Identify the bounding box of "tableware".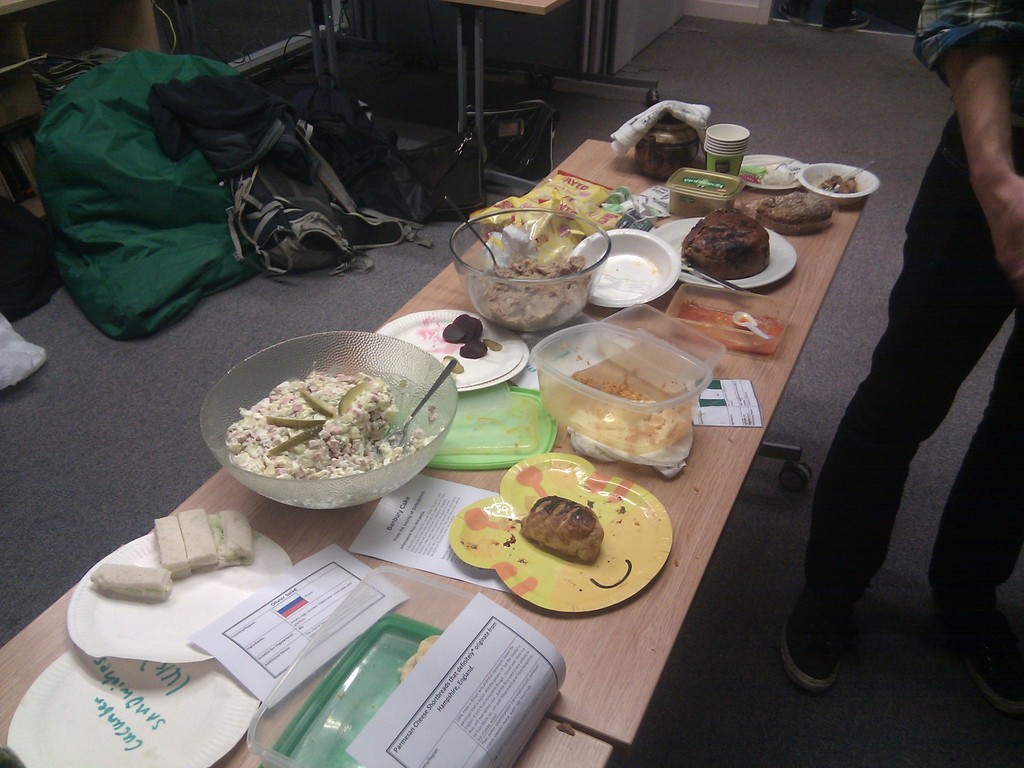
x1=452, y1=458, x2=678, y2=618.
